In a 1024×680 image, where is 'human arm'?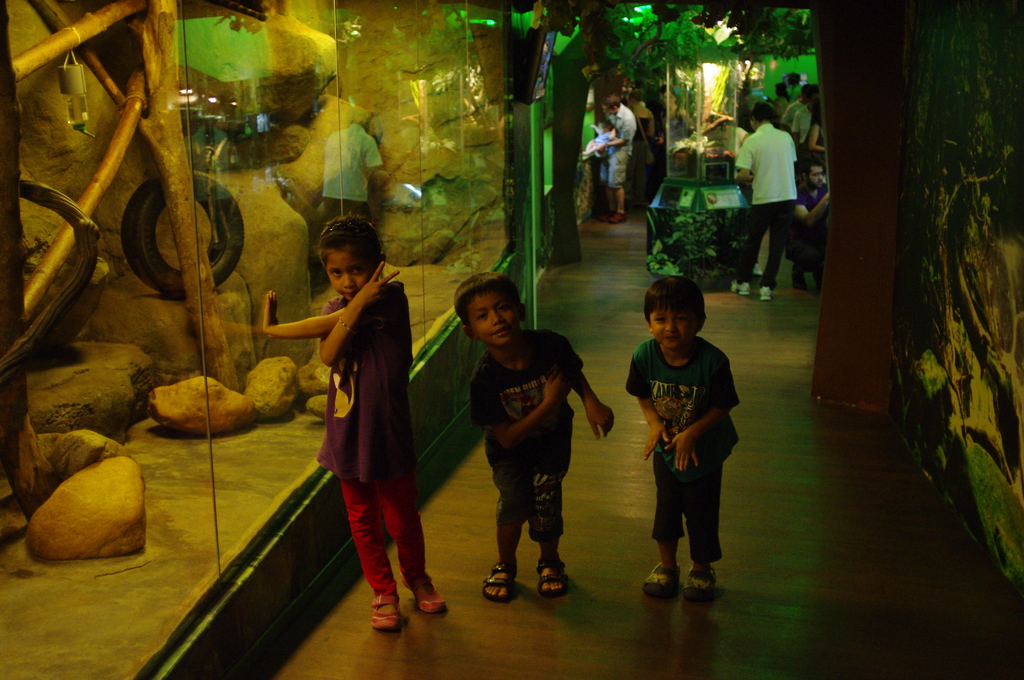
select_region(732, 140, 754, 182).
